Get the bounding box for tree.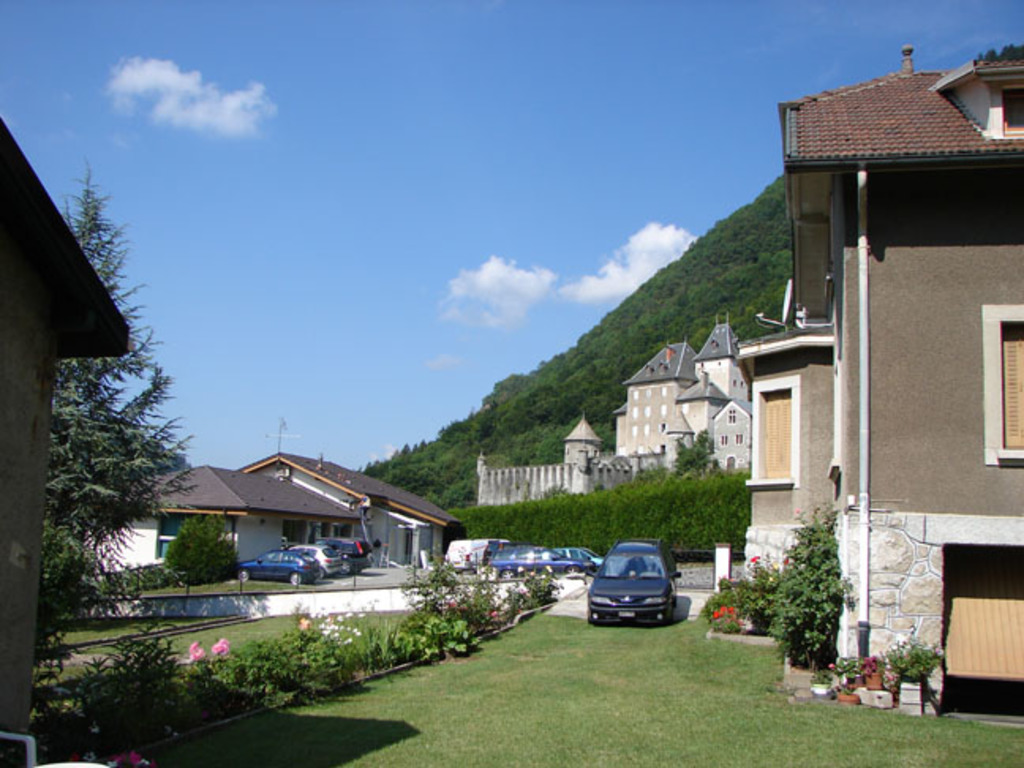
(x1=16, y1=201, x2=218, y2=667).
